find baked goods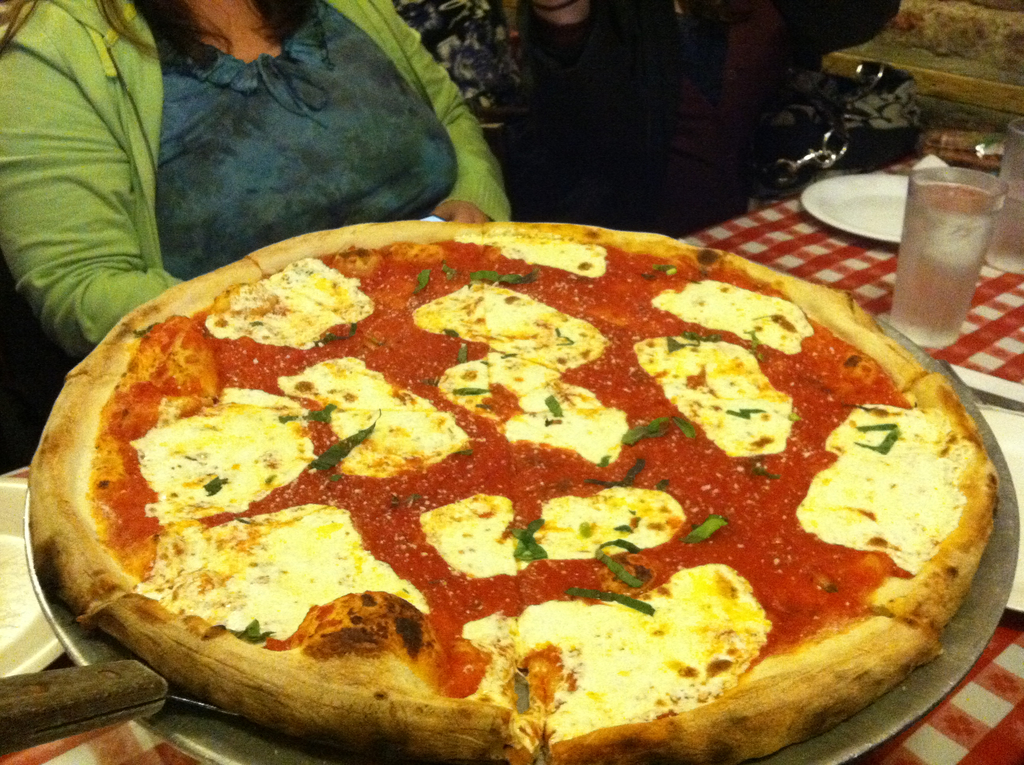
(x1=28, y1=218, x2=1001, y2=764)
